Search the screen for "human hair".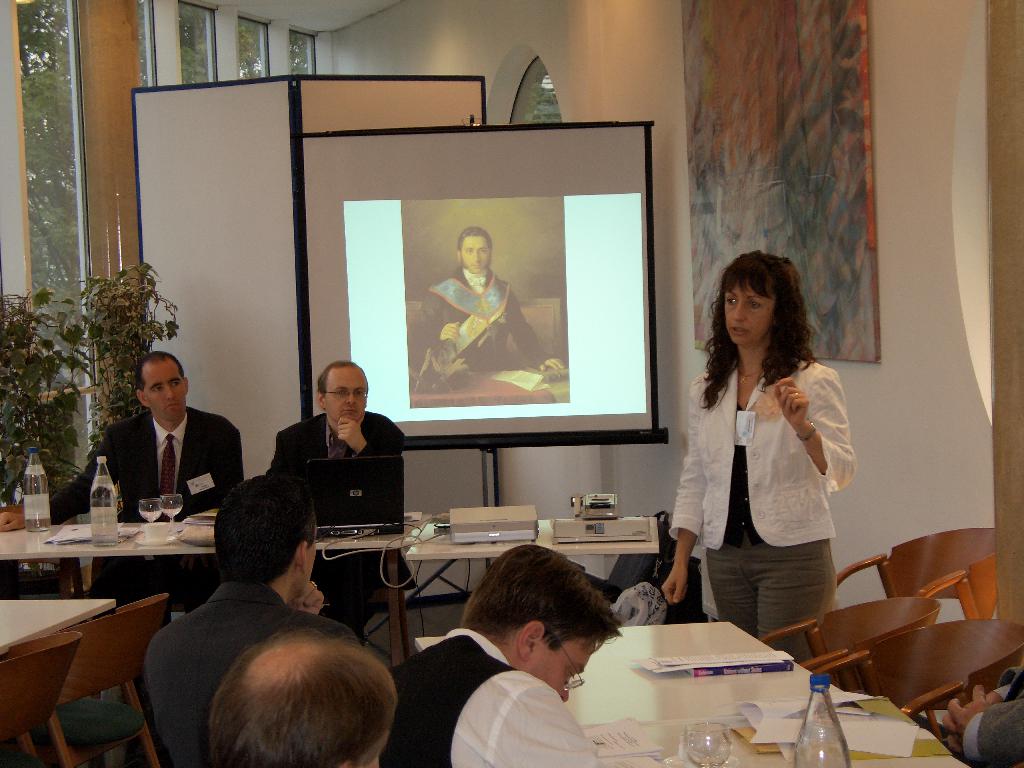
Found at BBox(136, 351, 184, 392).
